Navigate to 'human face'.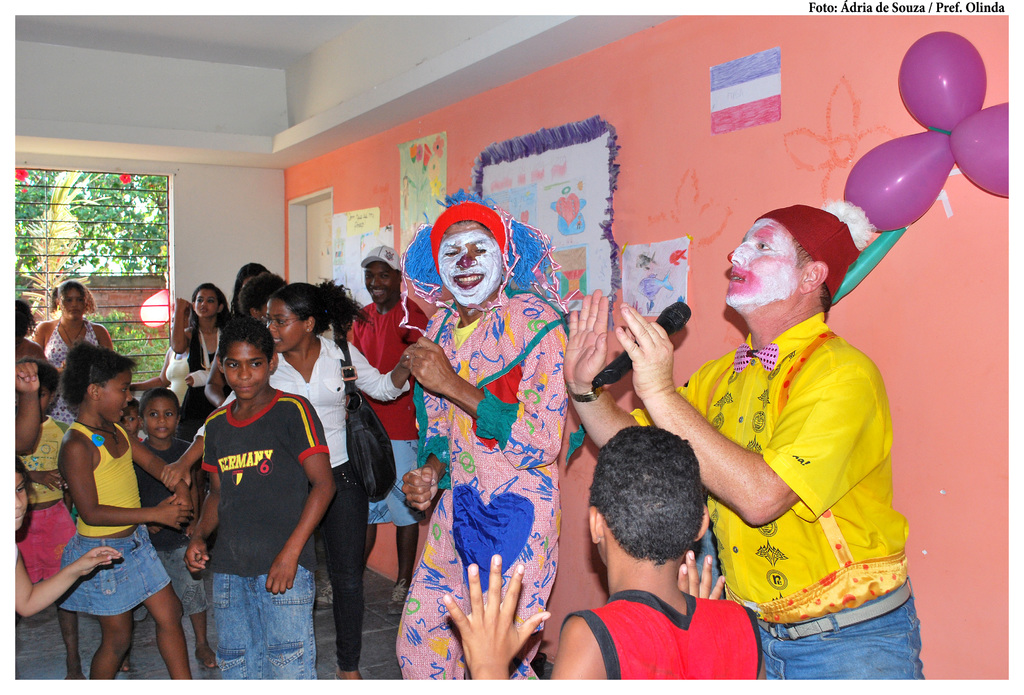
Navigation target: BBox(97, 371, 138, 425).
